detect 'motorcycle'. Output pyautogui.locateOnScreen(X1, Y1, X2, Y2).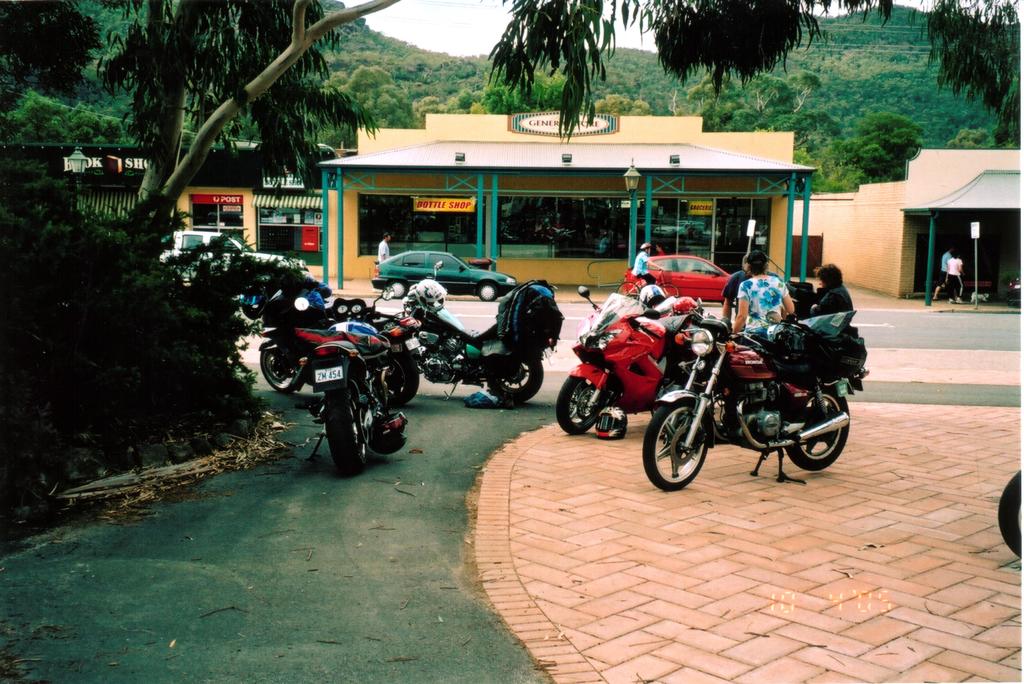
pyautogui.locateOnScreen(369, 259, 544, 409).
